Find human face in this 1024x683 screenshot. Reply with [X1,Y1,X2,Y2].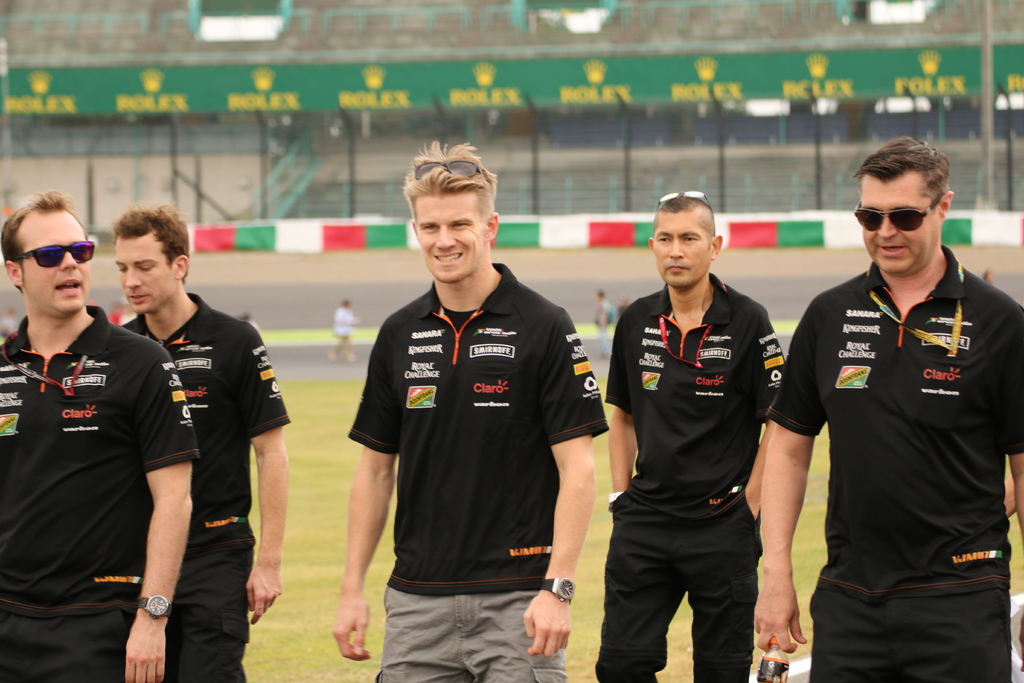
[651,215,713,292].
